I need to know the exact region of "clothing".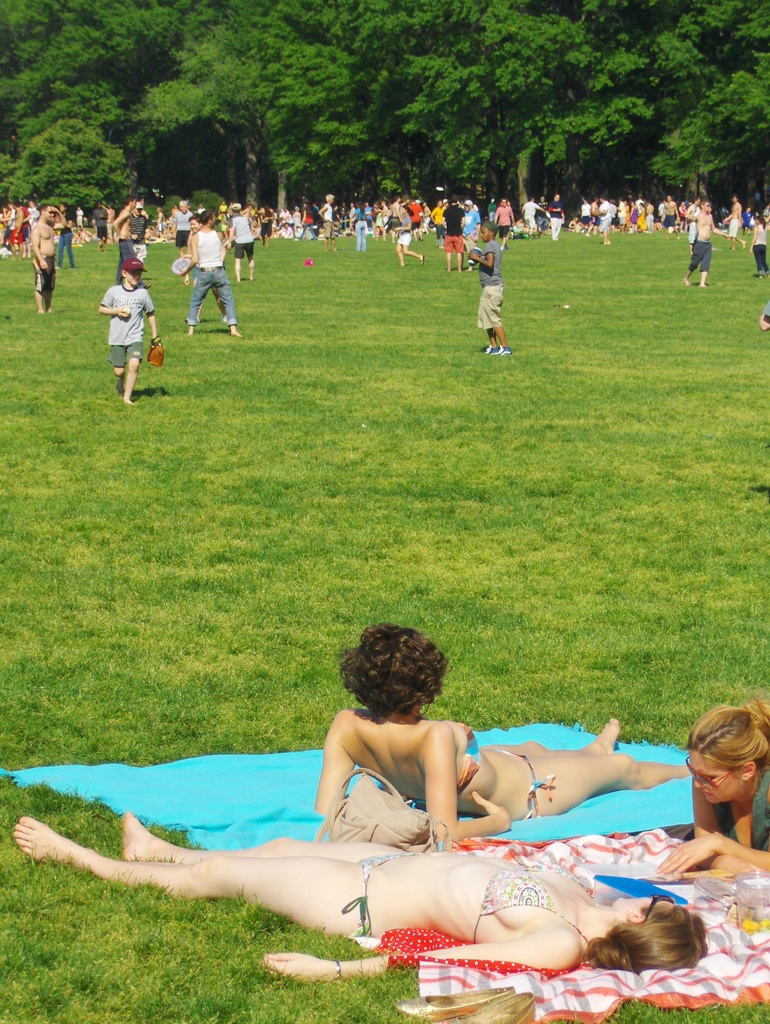
Region: detection(548, 200, 563, 237).
